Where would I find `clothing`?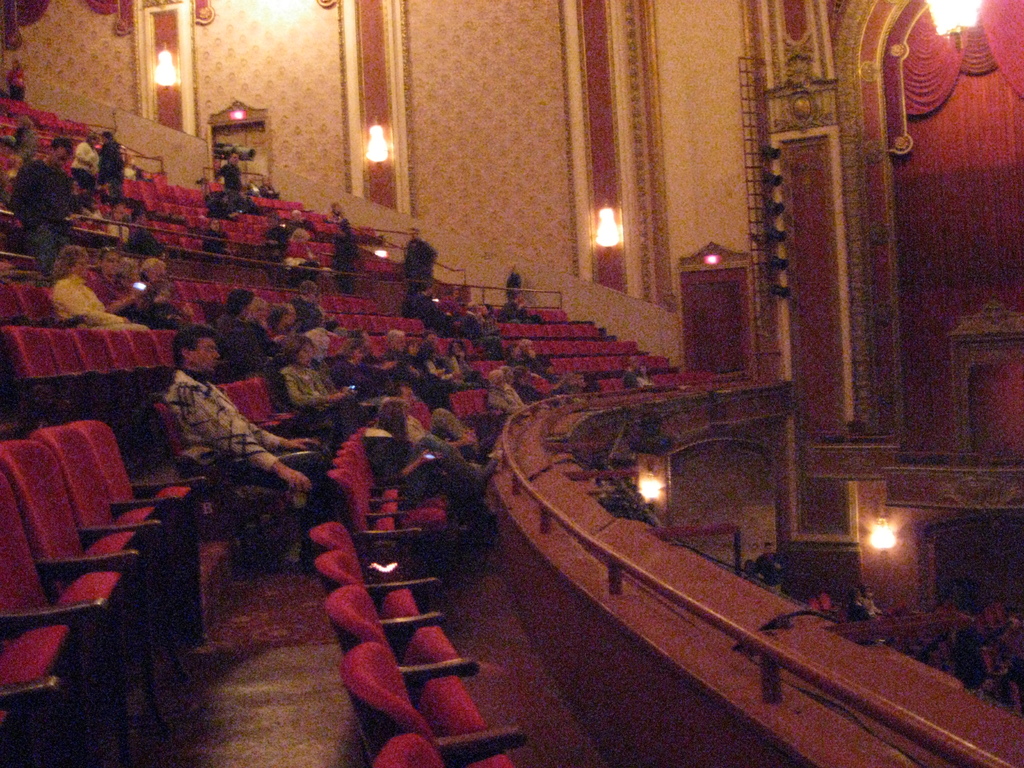
At [left=207, top=197, right=230, bottom=220].
